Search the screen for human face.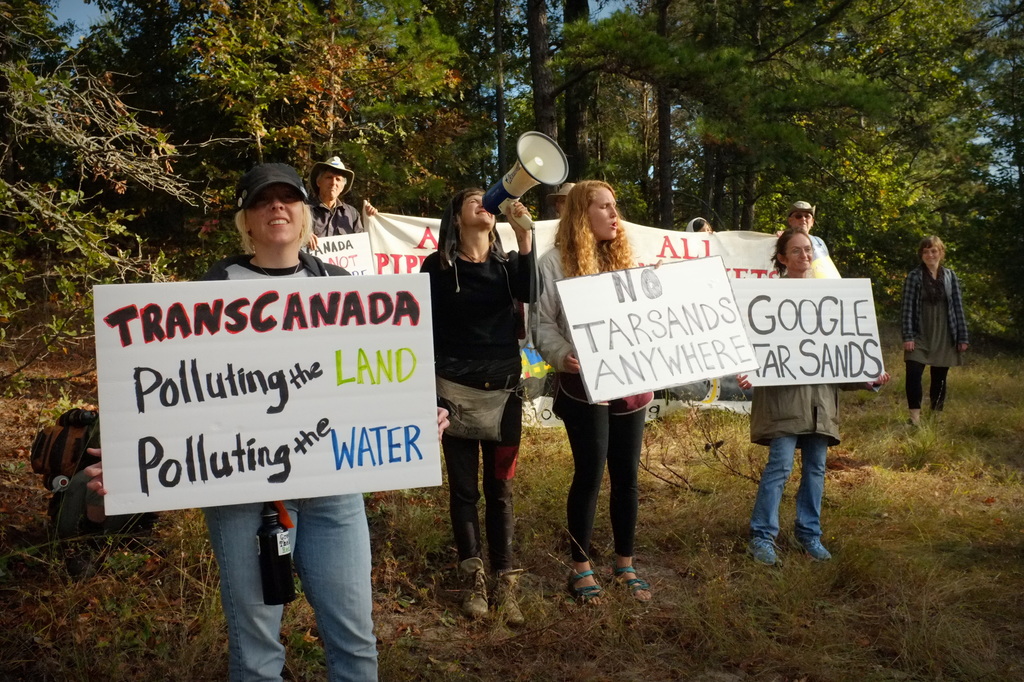
Found at bbox=(924, 241, 939, 262).
